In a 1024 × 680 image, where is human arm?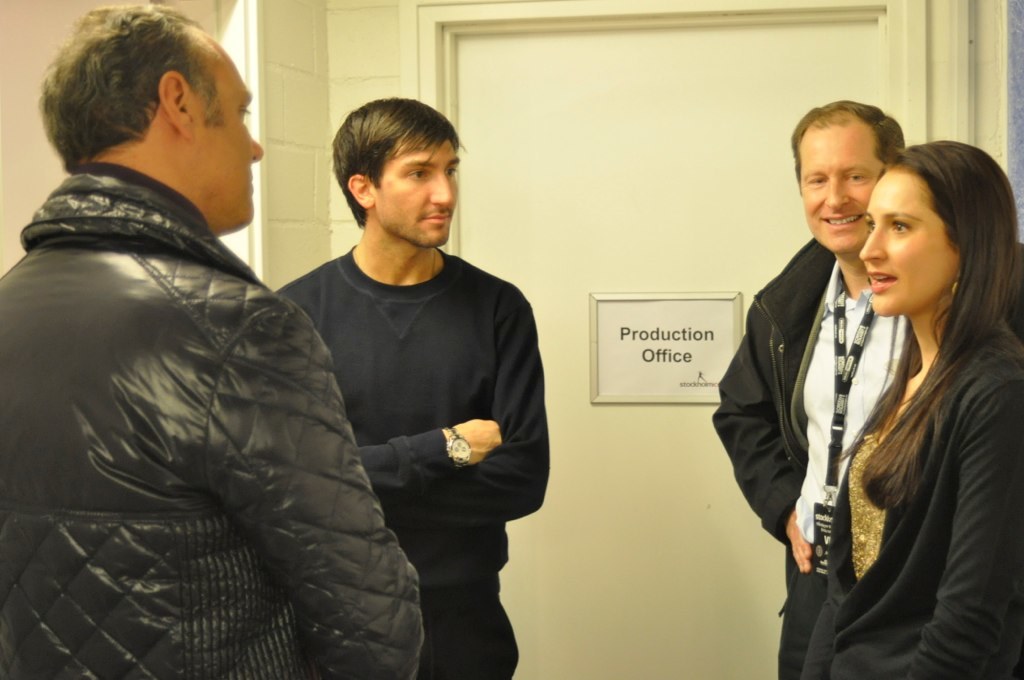
bbox=[902, 351, 1022, 679].
